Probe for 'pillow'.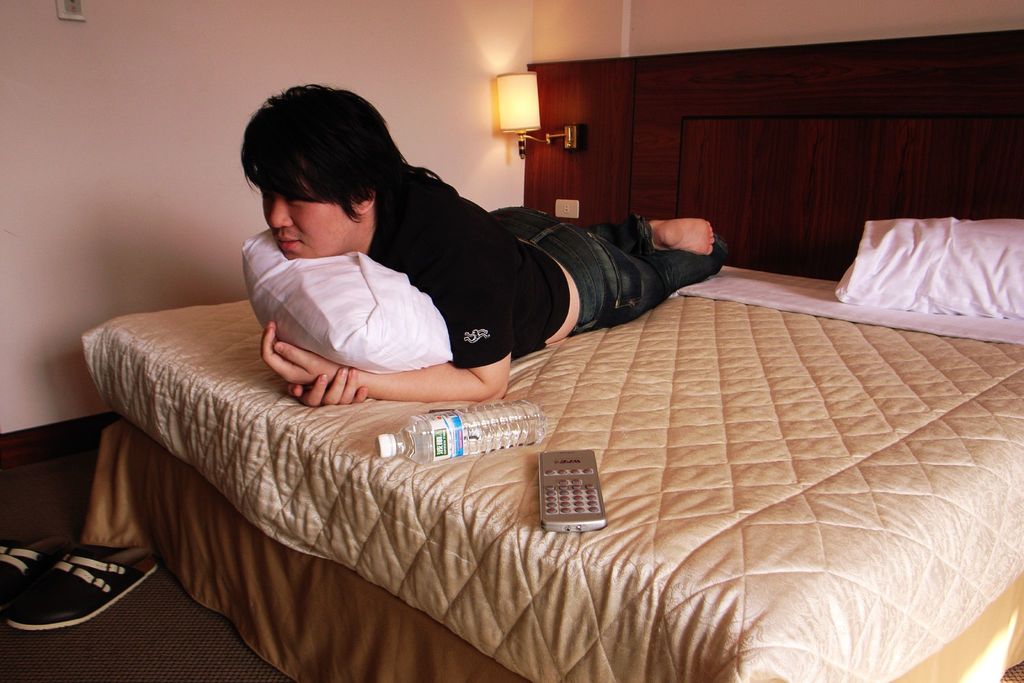
Probe result: (839, 206, 1006, 317).
